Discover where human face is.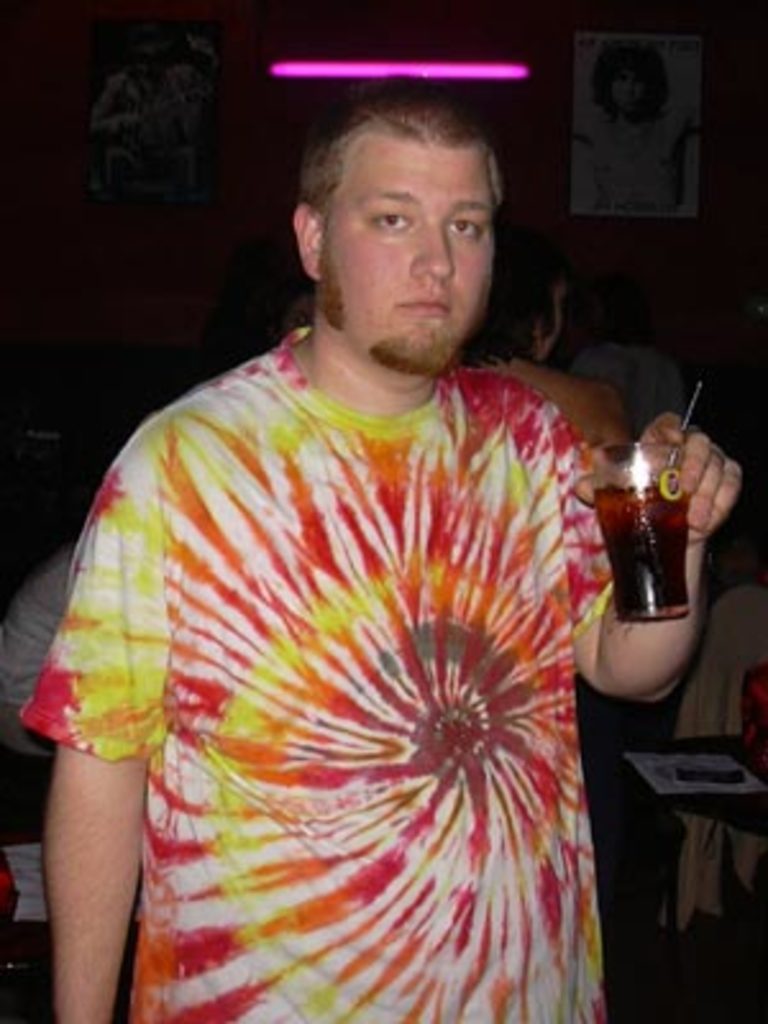
Discovered at <region>315, 125, 492, 376</region>.
